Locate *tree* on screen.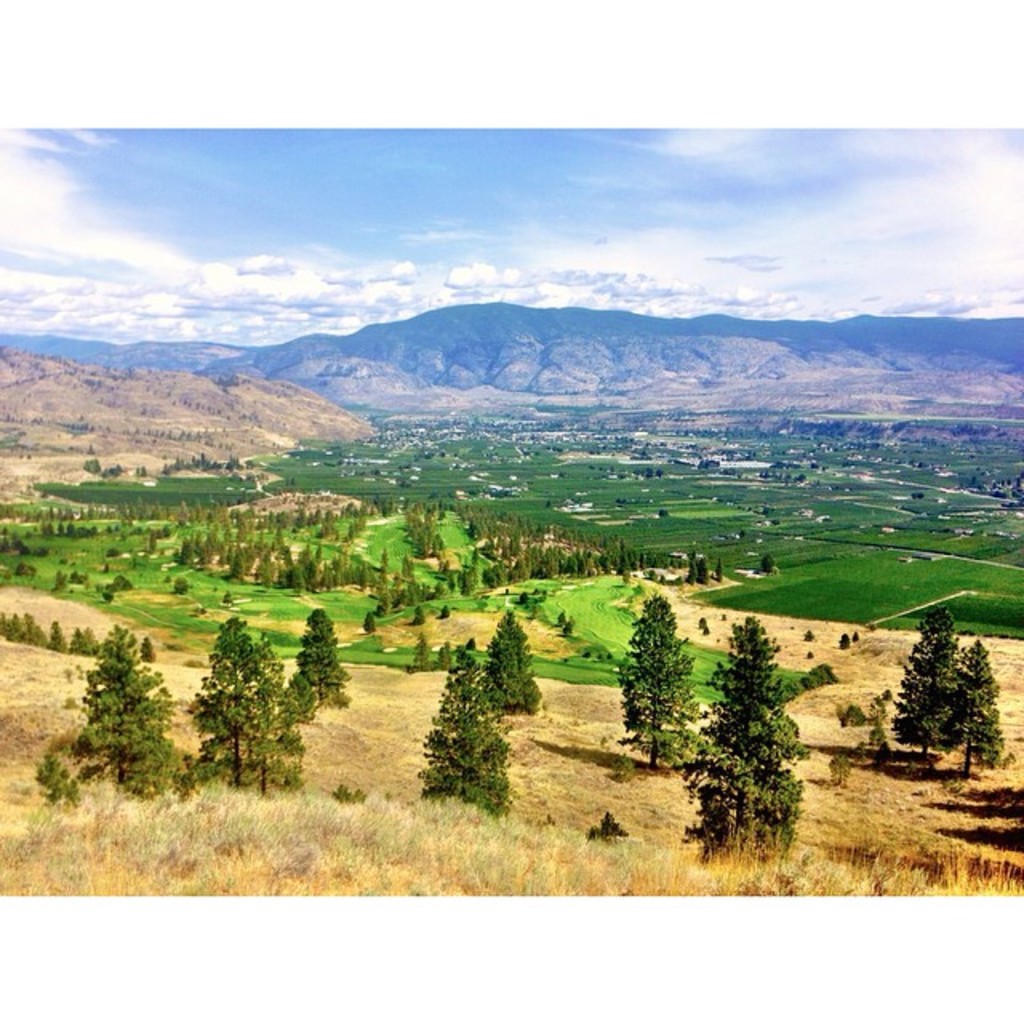
On screen at 619, 590, 698, 766.
